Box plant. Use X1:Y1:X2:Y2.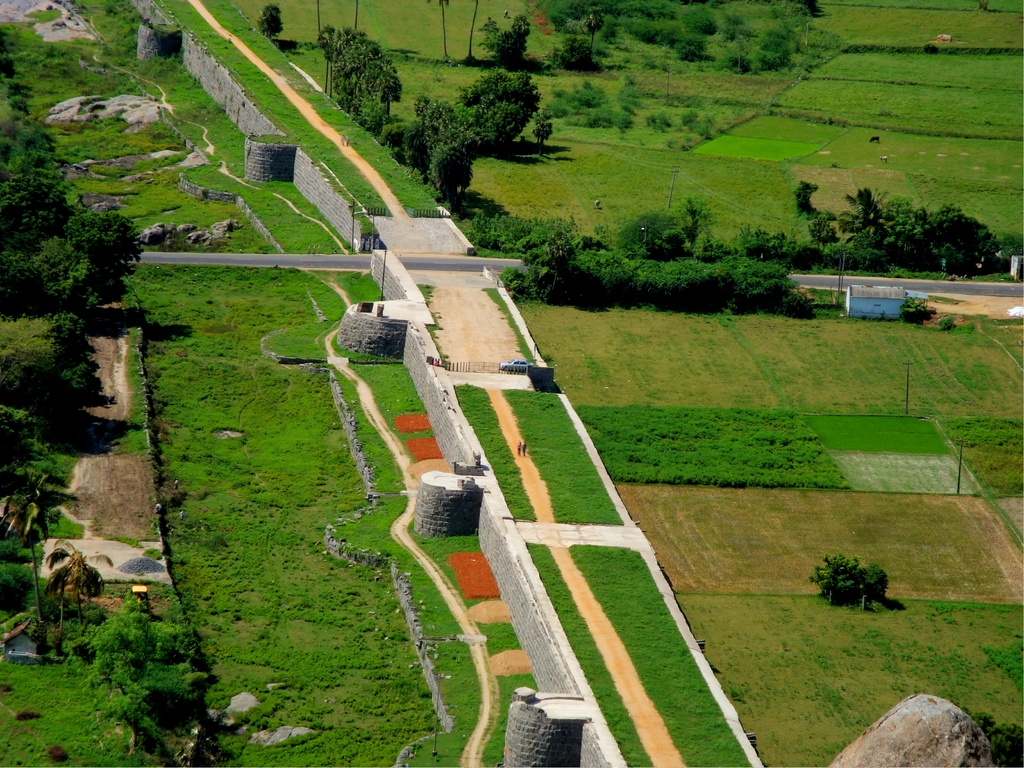
548:76:766:175.
